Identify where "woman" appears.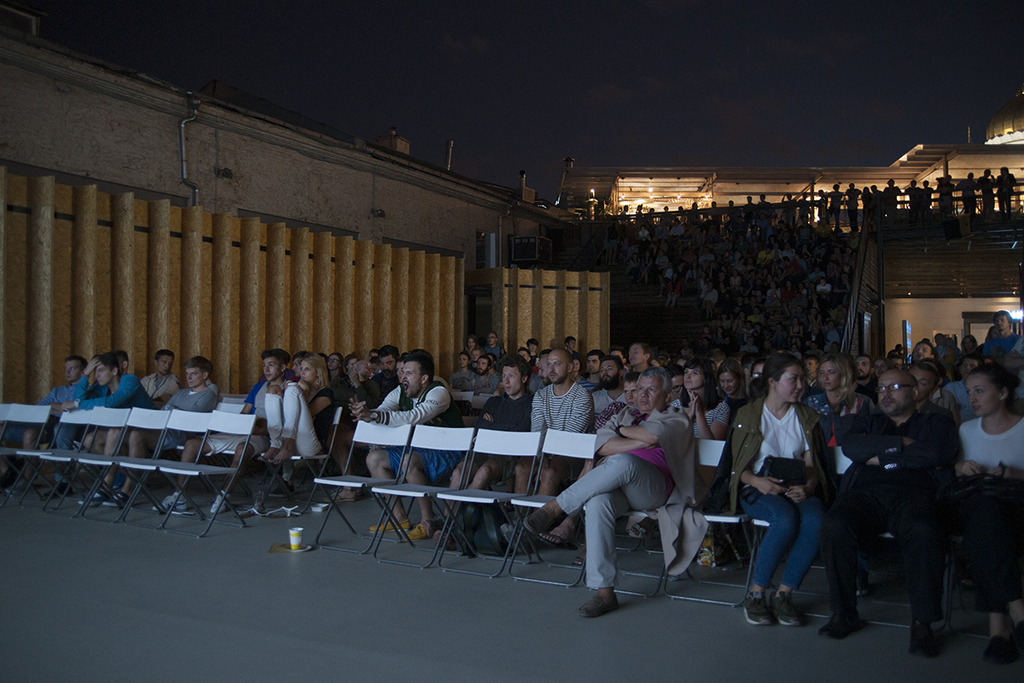
Appears at bbox(666, 269, 685, 310).
